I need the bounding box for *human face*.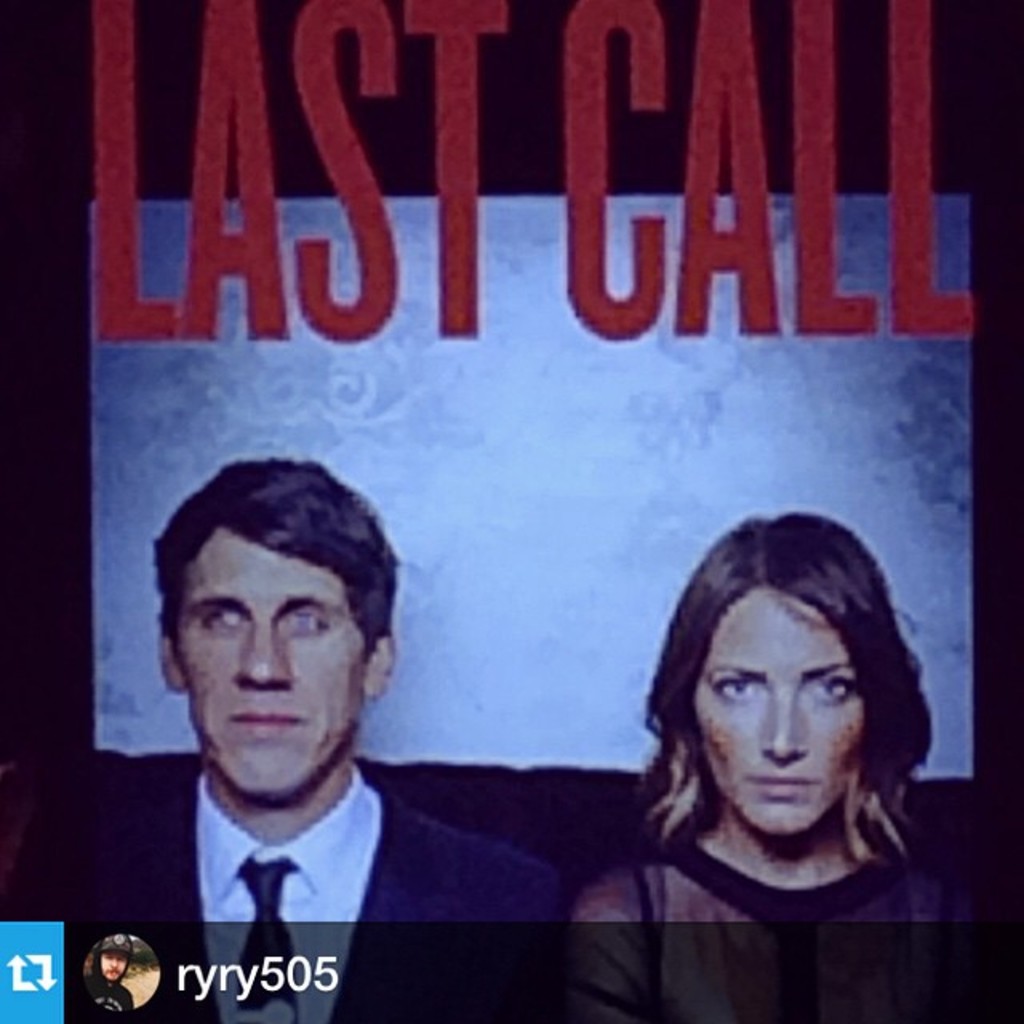
Here it is: box(174, 528, 370, 792).
